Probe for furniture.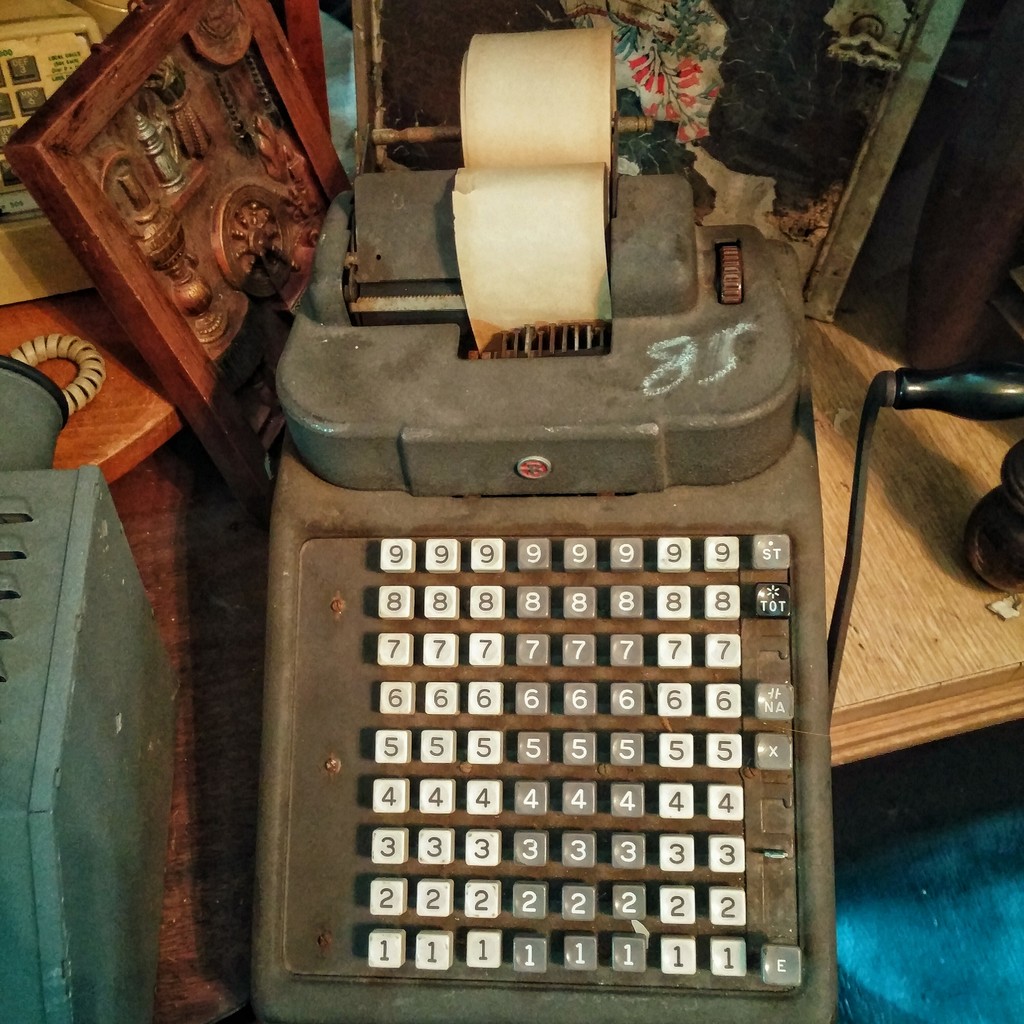
Probe result: box=[4, 0, 354, 524].
